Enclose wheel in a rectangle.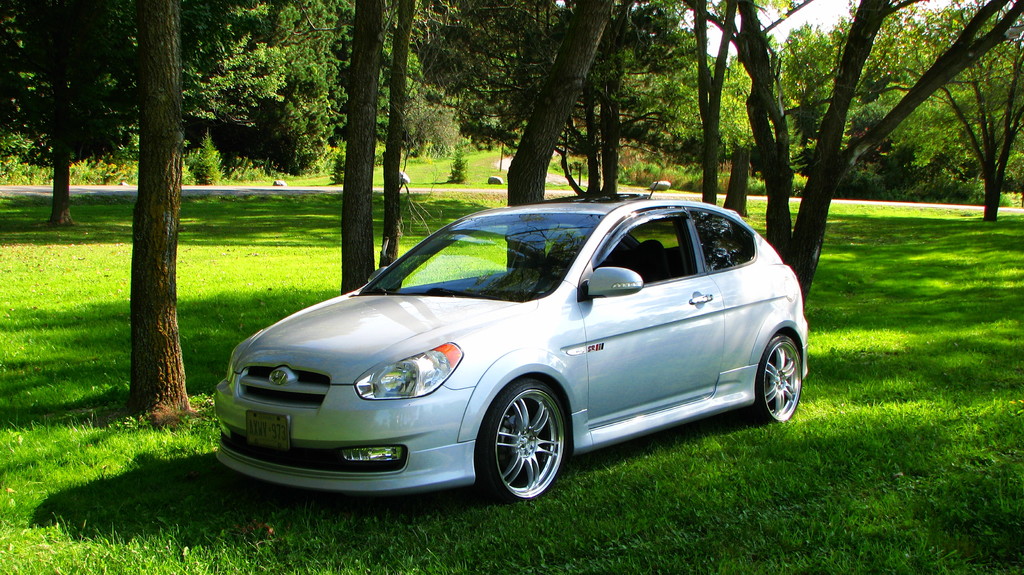
left=477, top=375, right=572, bottom=495.
